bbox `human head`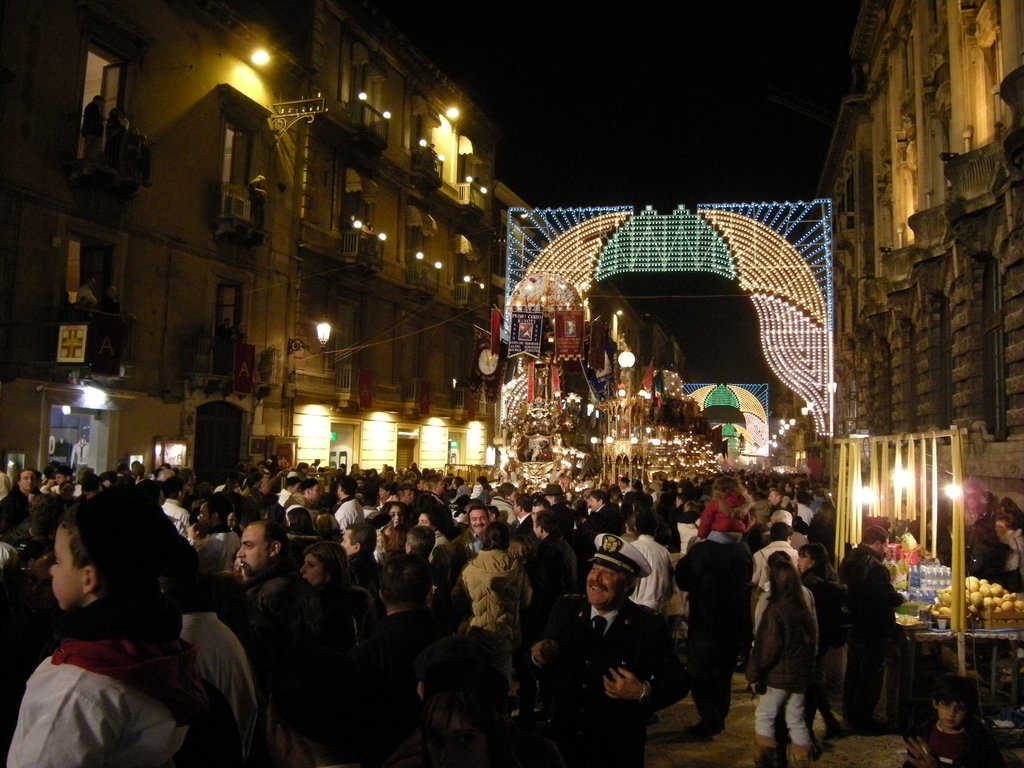
select_region(801, 543, 829, 574)
